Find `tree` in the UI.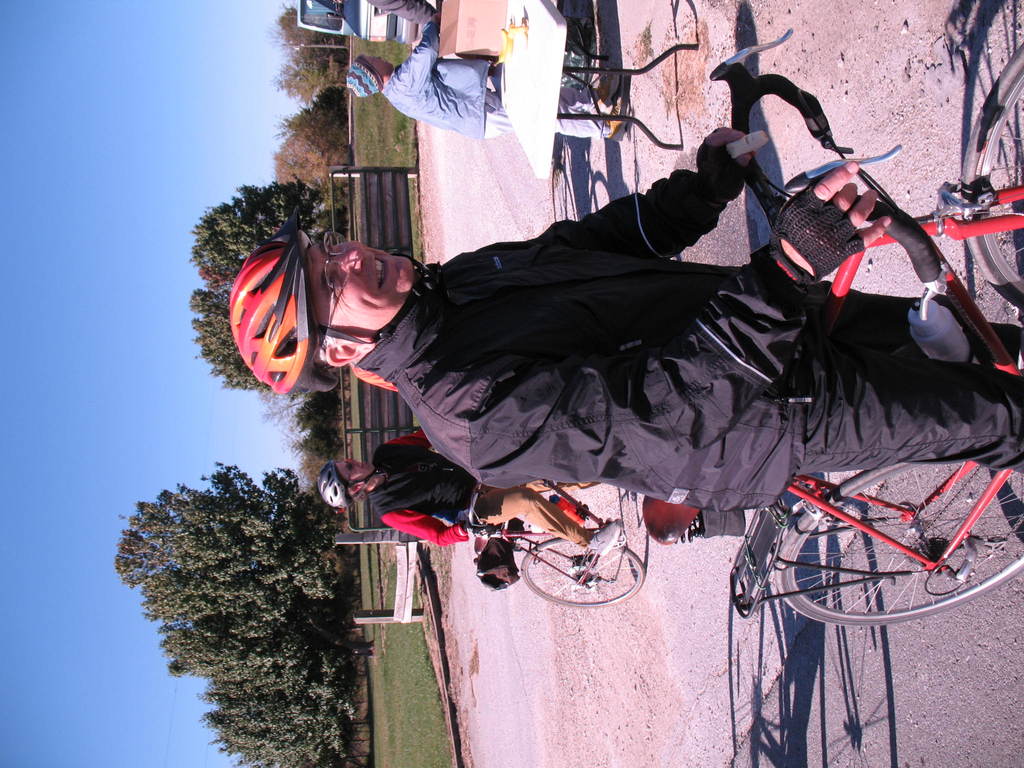
UI element at 260:0:350:66.
